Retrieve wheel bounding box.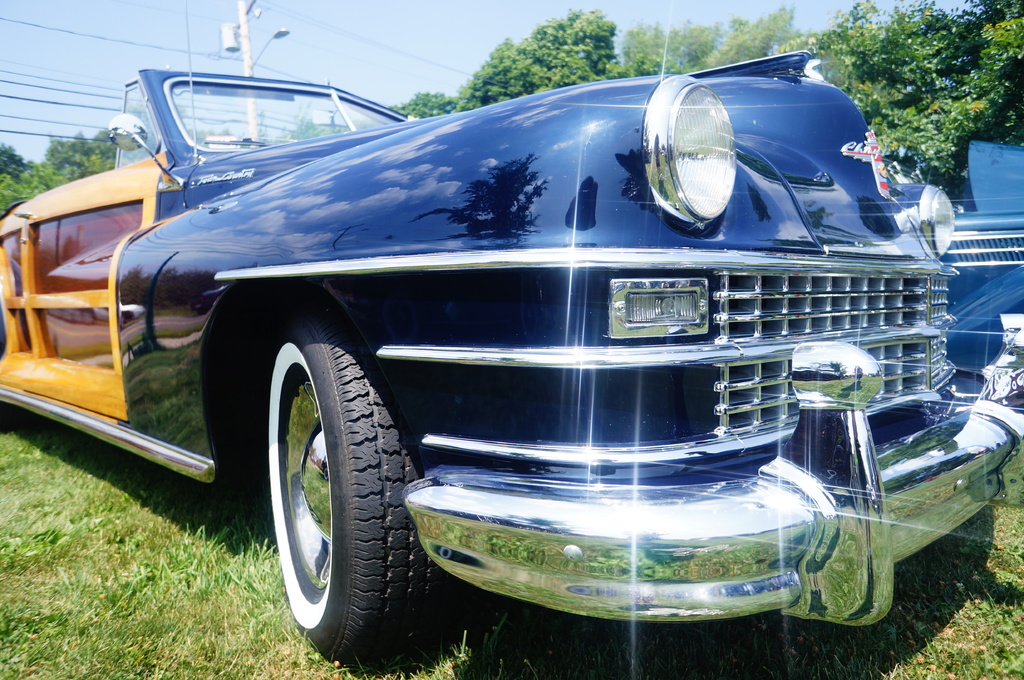
Bounding box: detection(266, 319, 392, 660).
